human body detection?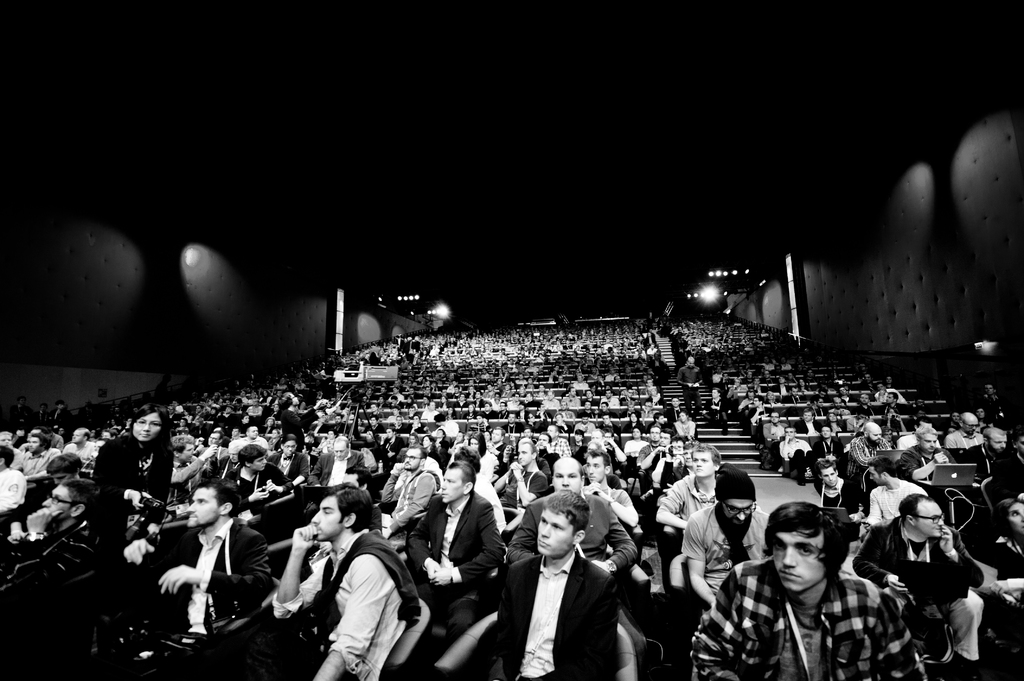
689:502:916:679
